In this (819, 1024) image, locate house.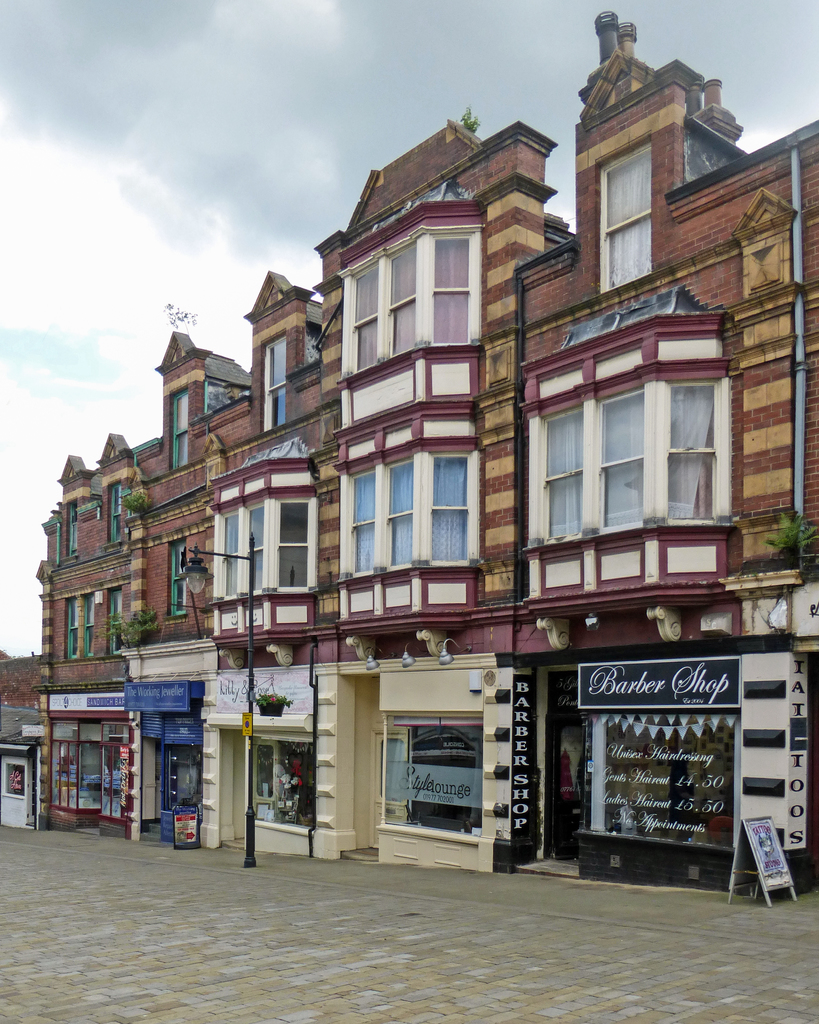
Bounding box: box=[323, 125, 579, 860].
